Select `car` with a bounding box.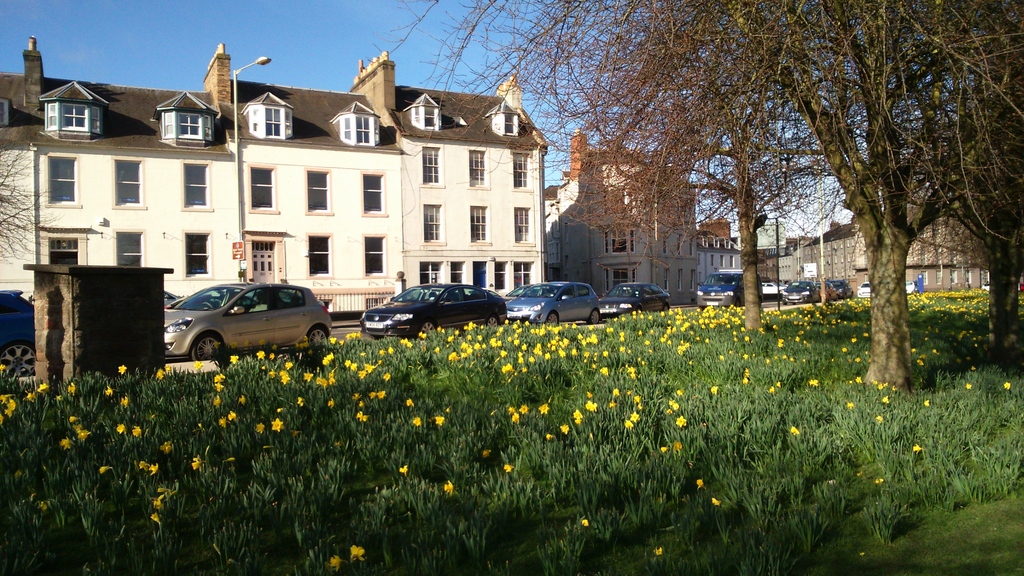
region(506, 281, 542, 300).
